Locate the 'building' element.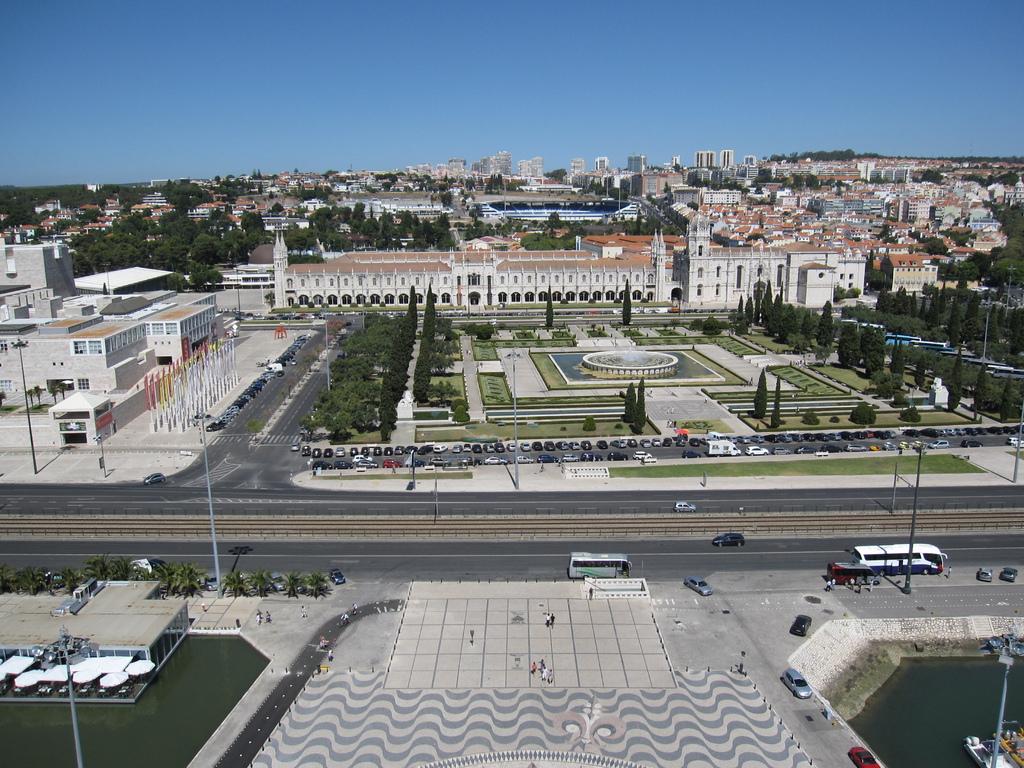
Element bbox: Rect(74, 273, 173, 298).
